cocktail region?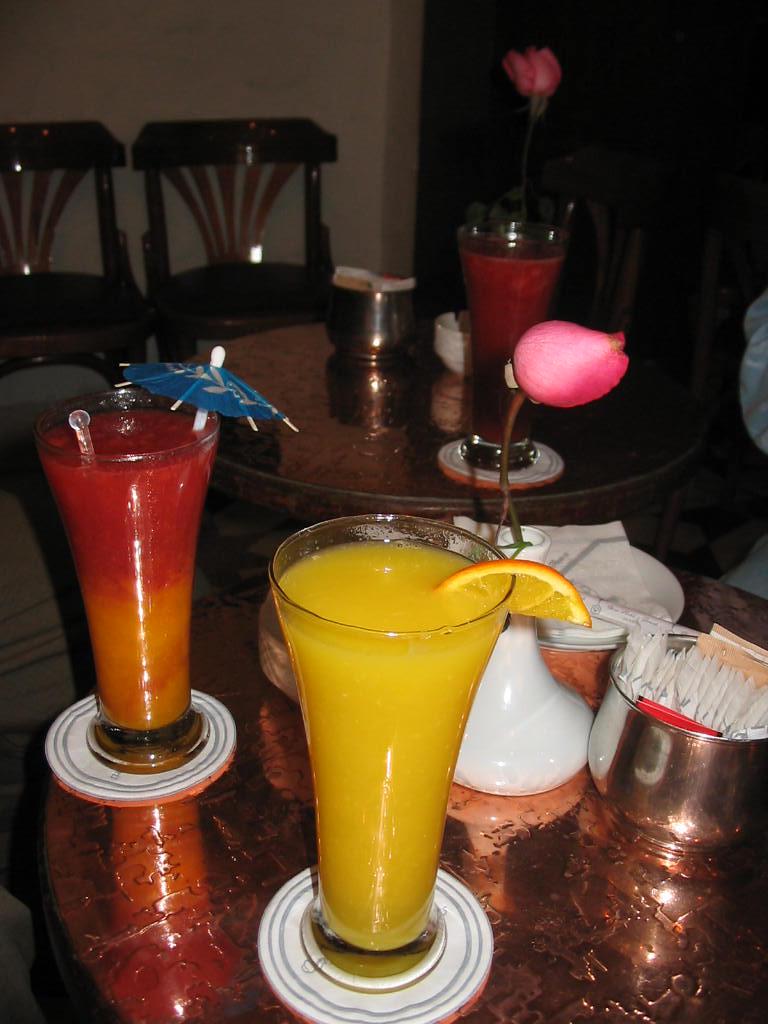
264 515 521 984
